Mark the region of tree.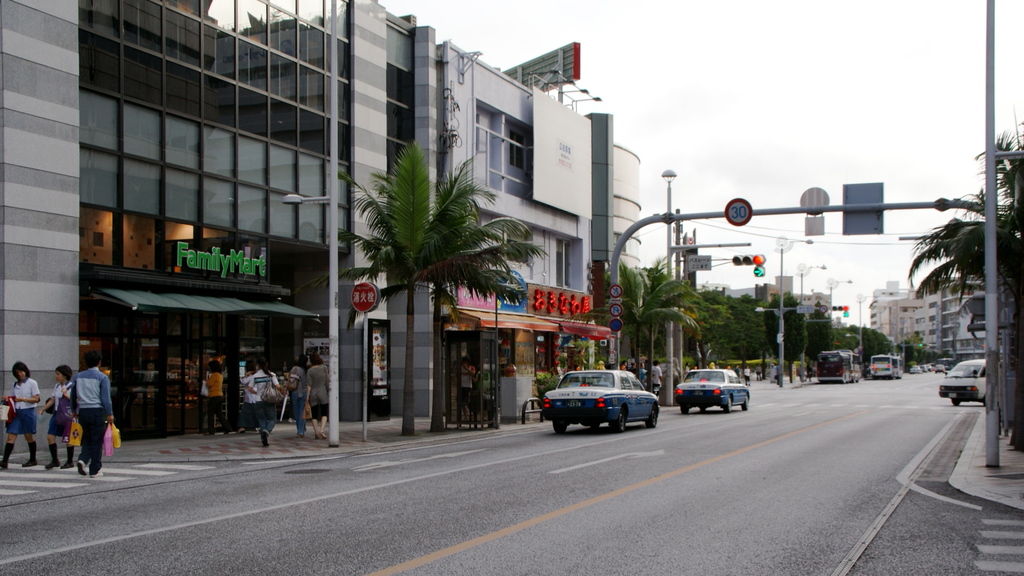
Region: crop(776, 288, 801, 390).
